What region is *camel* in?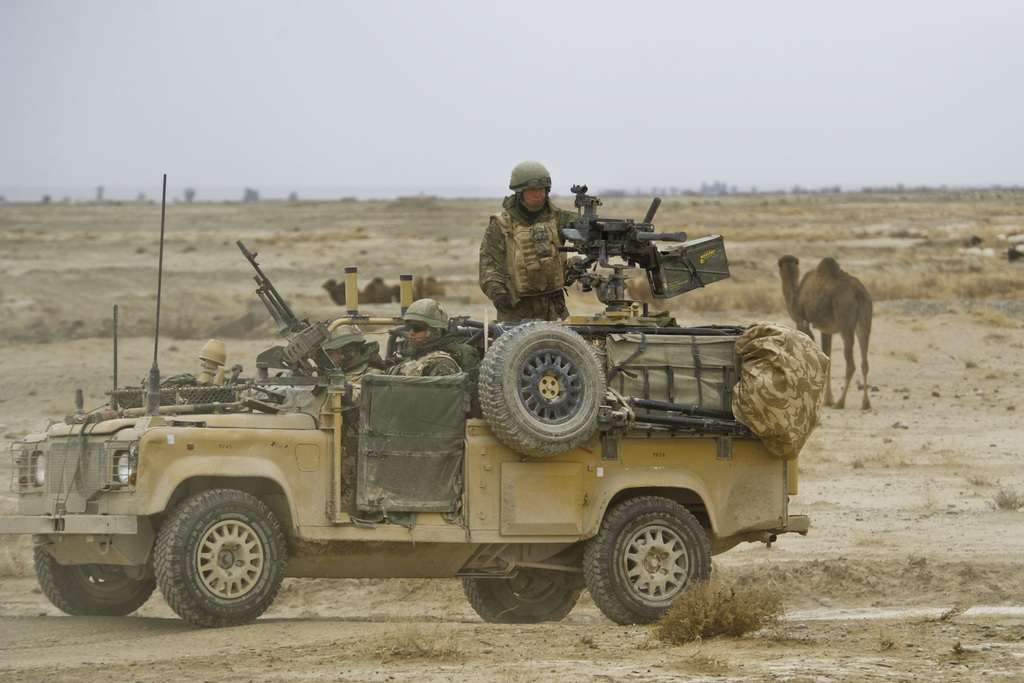
bbox=[319, 277, 403, 312].
